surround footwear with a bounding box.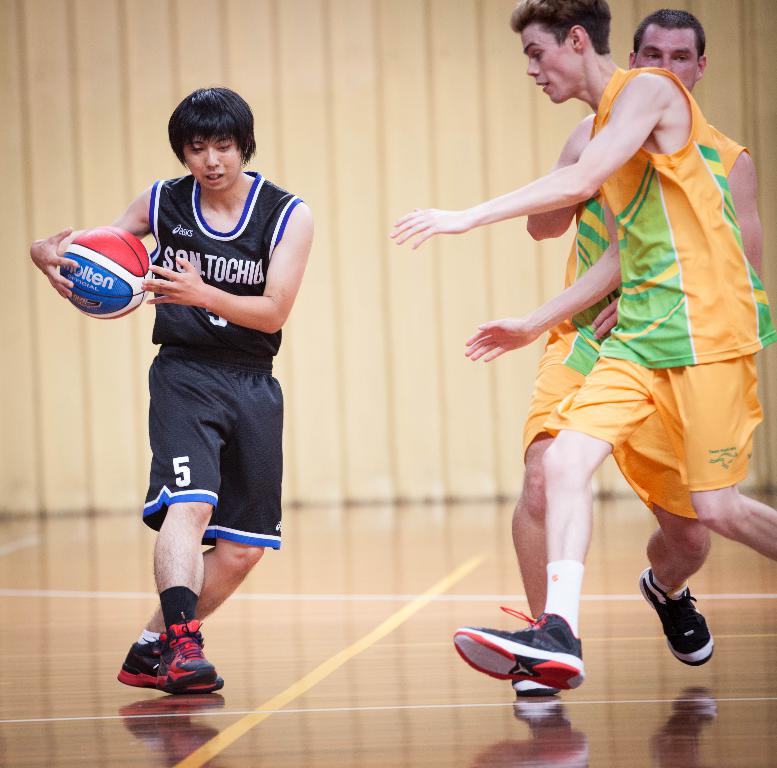
[left=639, top=568, right=716, bottom=667].
